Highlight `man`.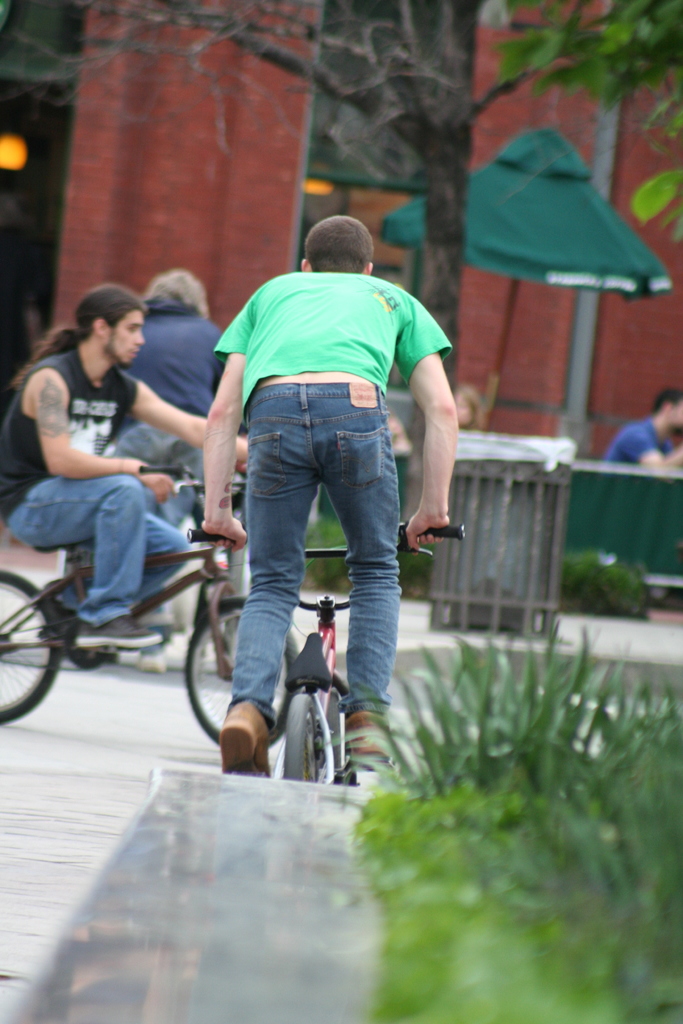
Highlighted region: x1=604 y1=389 x2=682 y2=462.
